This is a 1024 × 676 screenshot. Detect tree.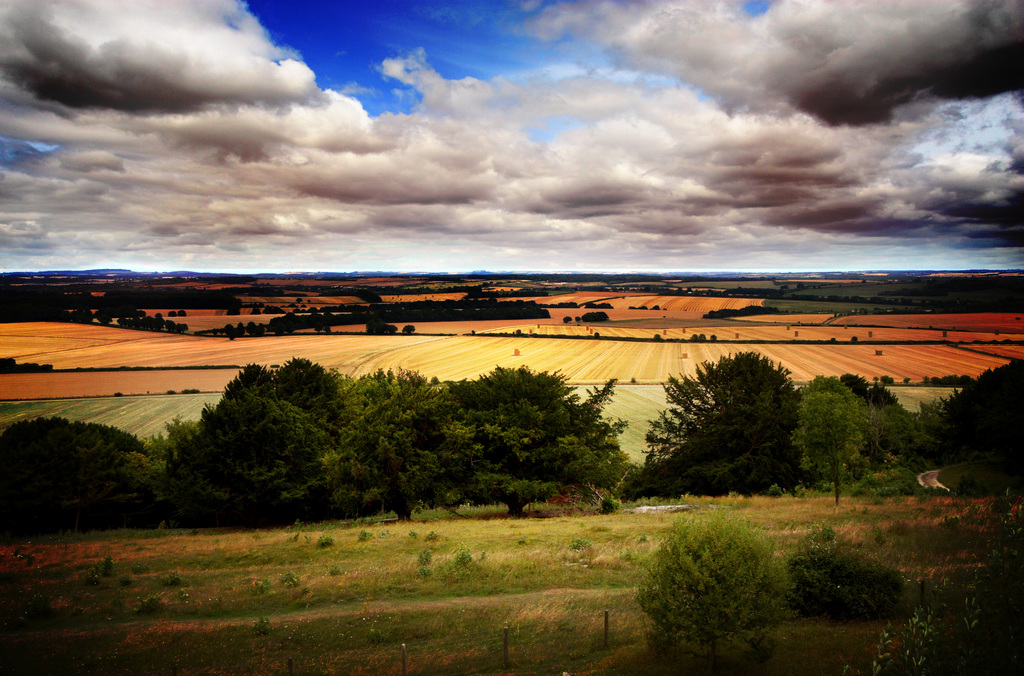
[433,363,630,516].
